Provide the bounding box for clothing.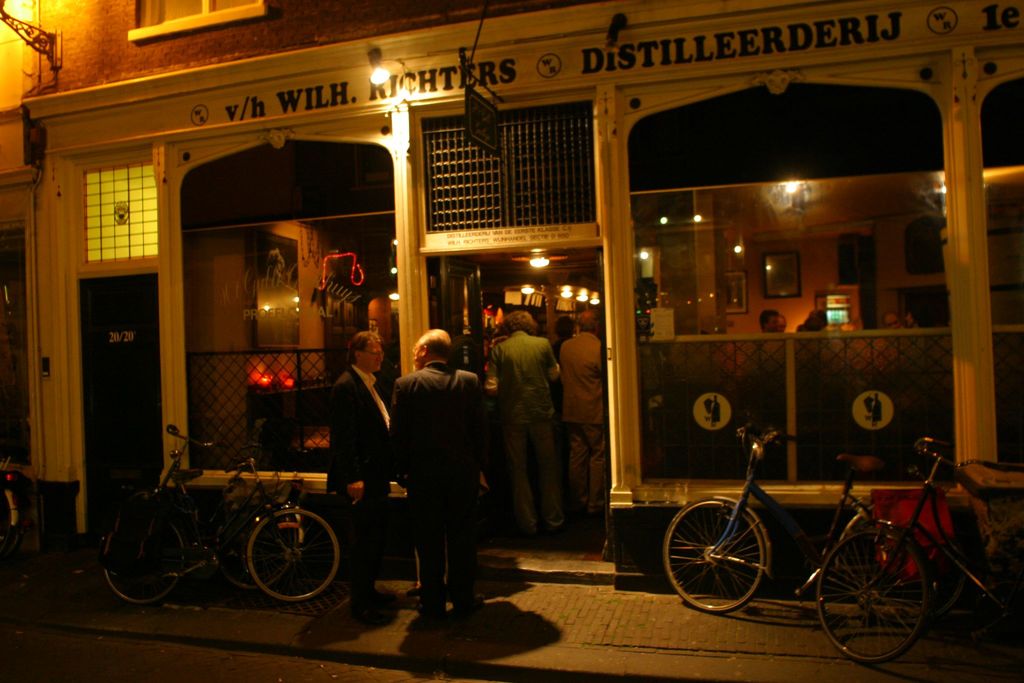
region(482, 334, 559, 508).
